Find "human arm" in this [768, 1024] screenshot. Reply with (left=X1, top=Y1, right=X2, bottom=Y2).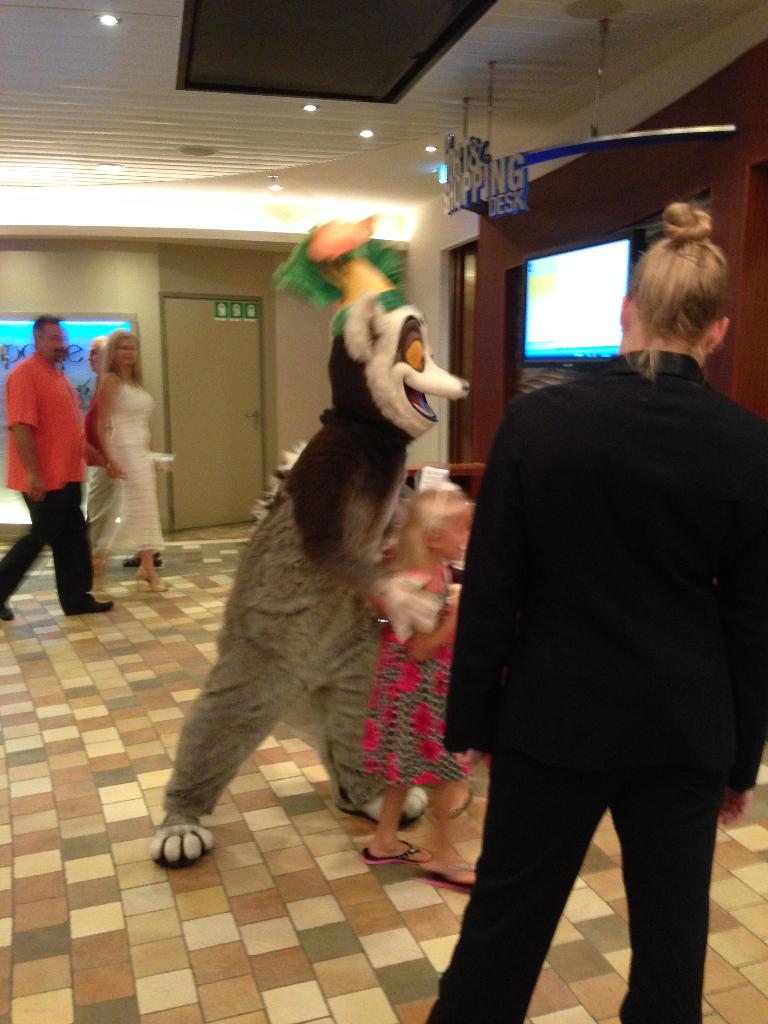
(left=1, top=370, right=53, bottom=502).
